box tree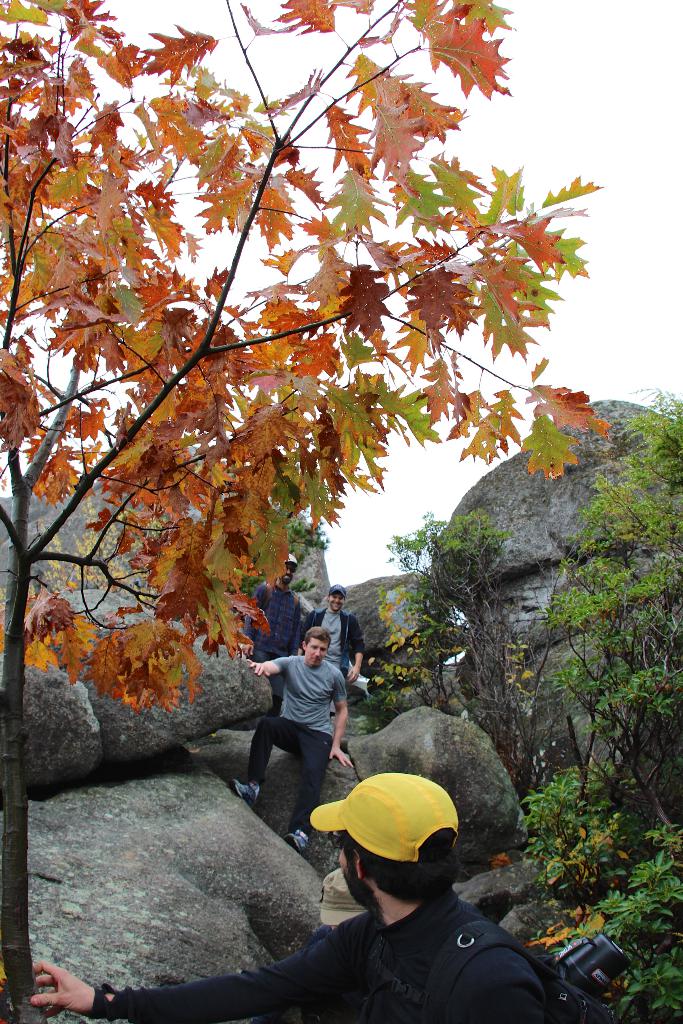
pyautogui.locateOnScreen(371, 513, 523, 773)
